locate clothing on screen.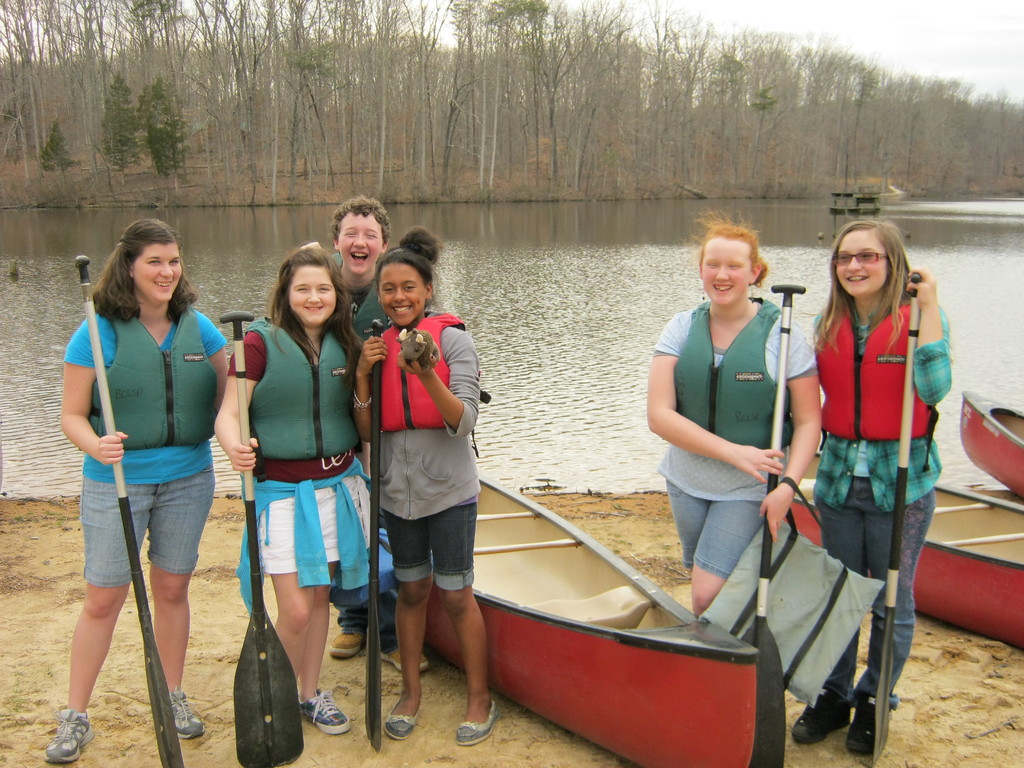
On screen at bbox=(360, 305, 489, 596).
